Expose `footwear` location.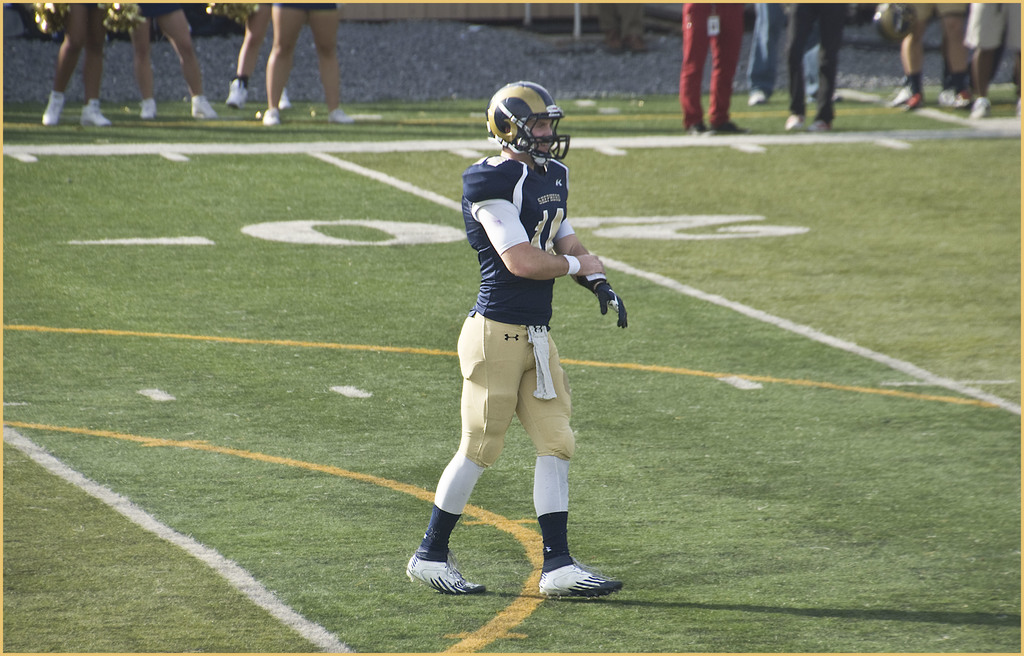
Exposed at (540,554,622,597).
